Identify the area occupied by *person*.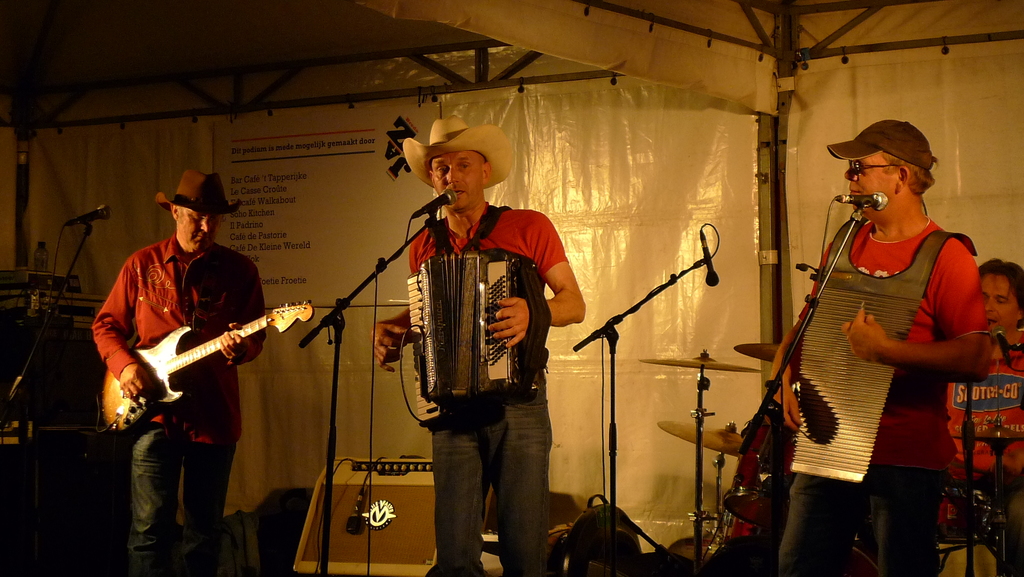
Area: <box>939,252,1023,530</box>.
